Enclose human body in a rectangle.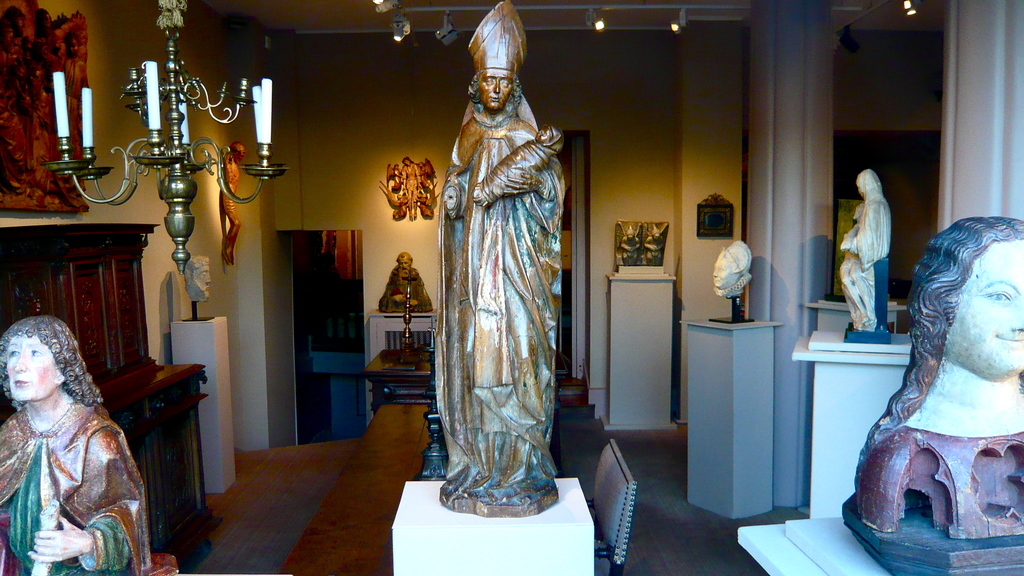
<bbox>837, 170, 893, 335</bbox>.
